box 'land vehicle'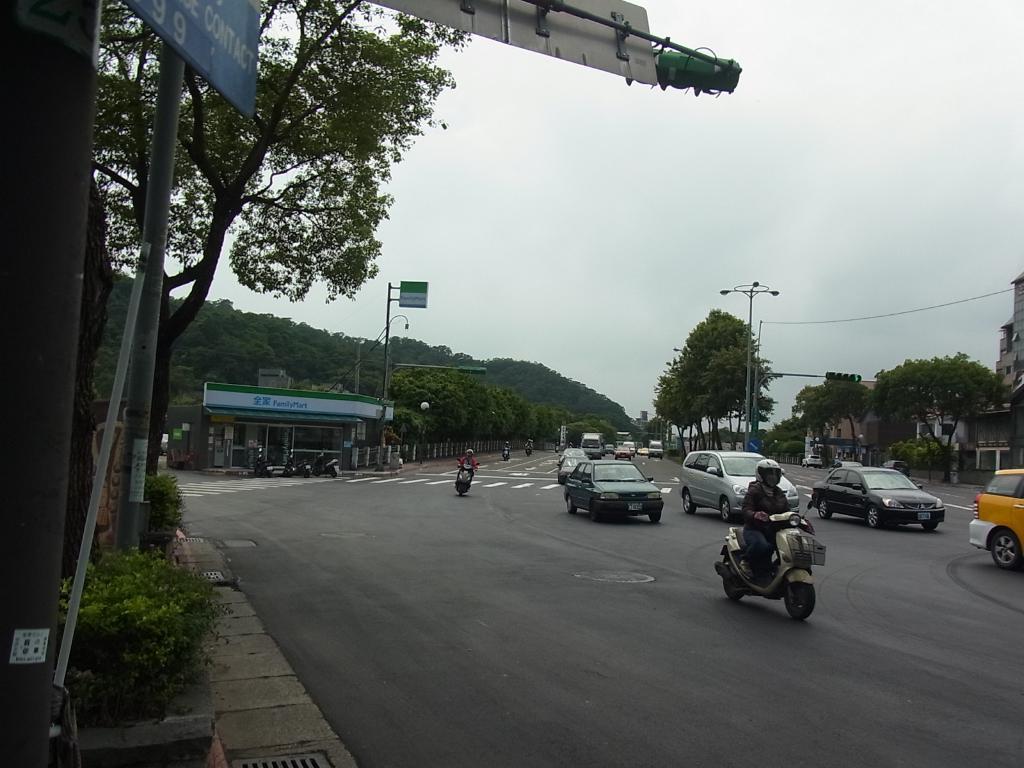
(711, 509, 826, 620)
